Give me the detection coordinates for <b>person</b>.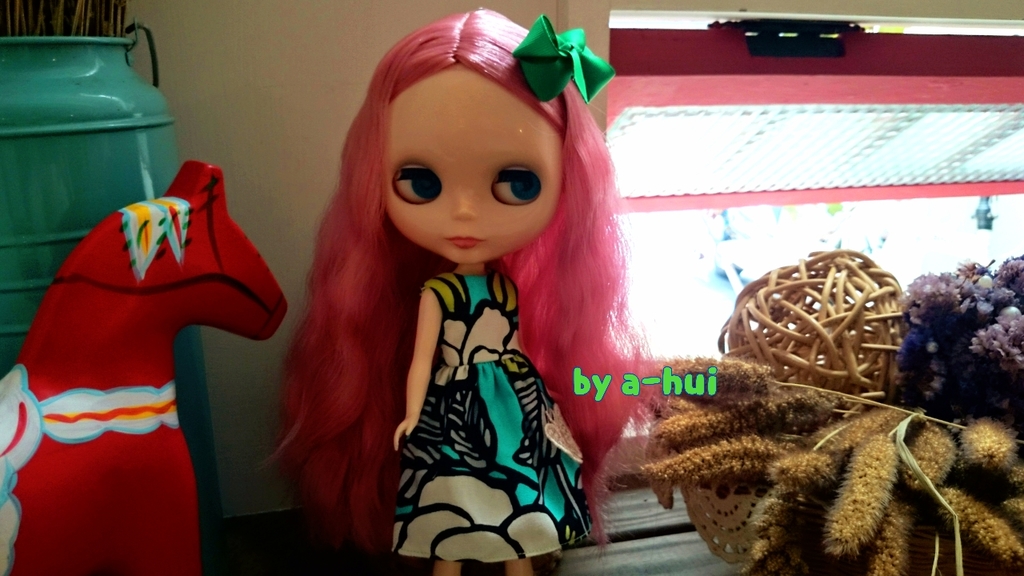
region(262, 6, 666, 575).
